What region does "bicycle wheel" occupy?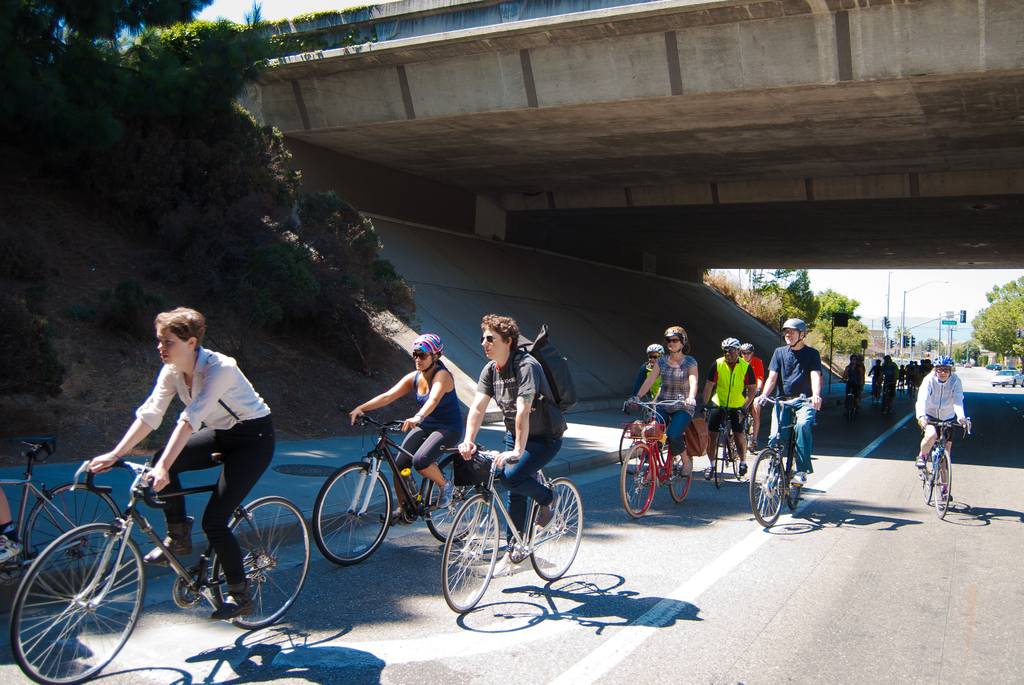
bbox=(211, 496, 314, 629).
